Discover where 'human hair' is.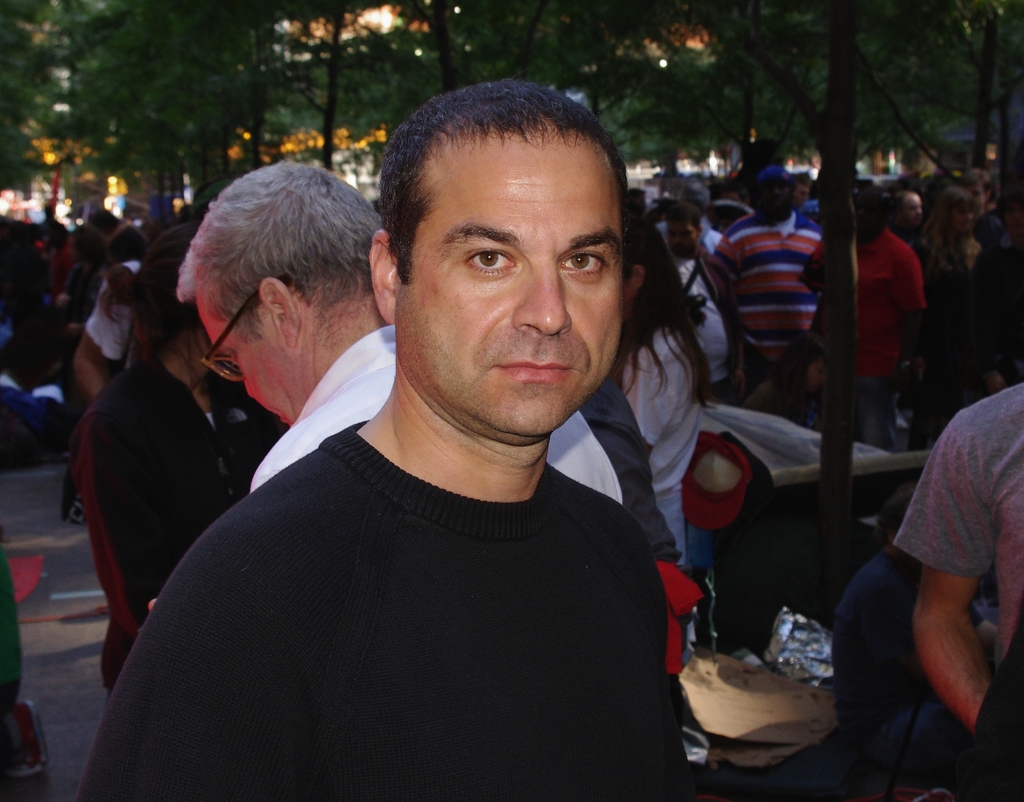
Discovered at l=612, t=216, r=713, b=412.
